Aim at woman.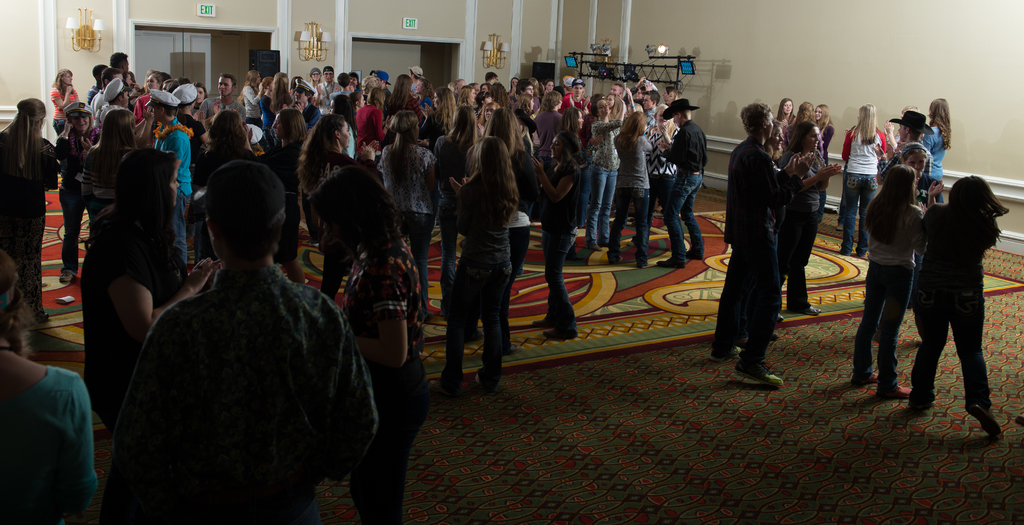
Aimed at (left=613, top=109, right=652, bottom=266).
